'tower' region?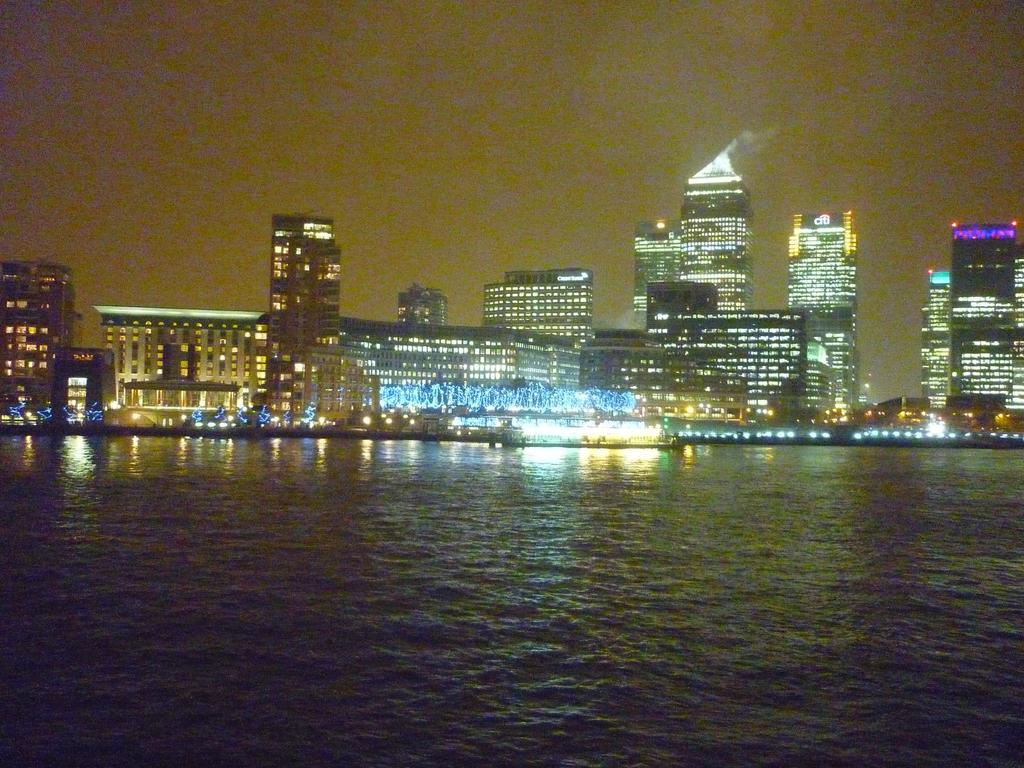
<region>91, 303, 263, 419</region>
